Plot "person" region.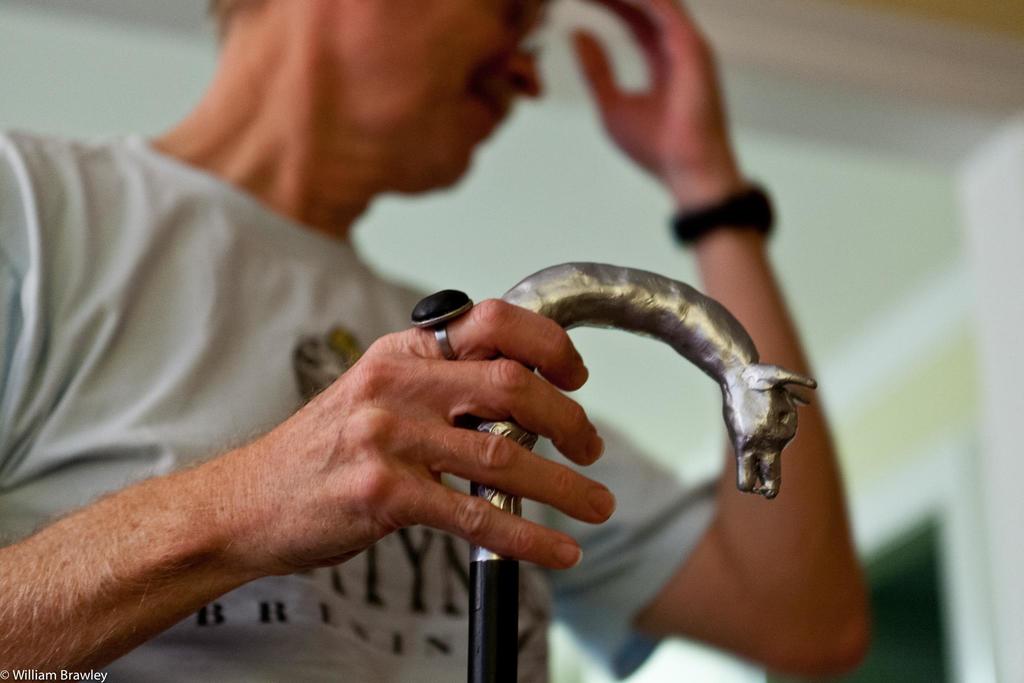
Plotted at select_region(0, 0, 861, 682).
